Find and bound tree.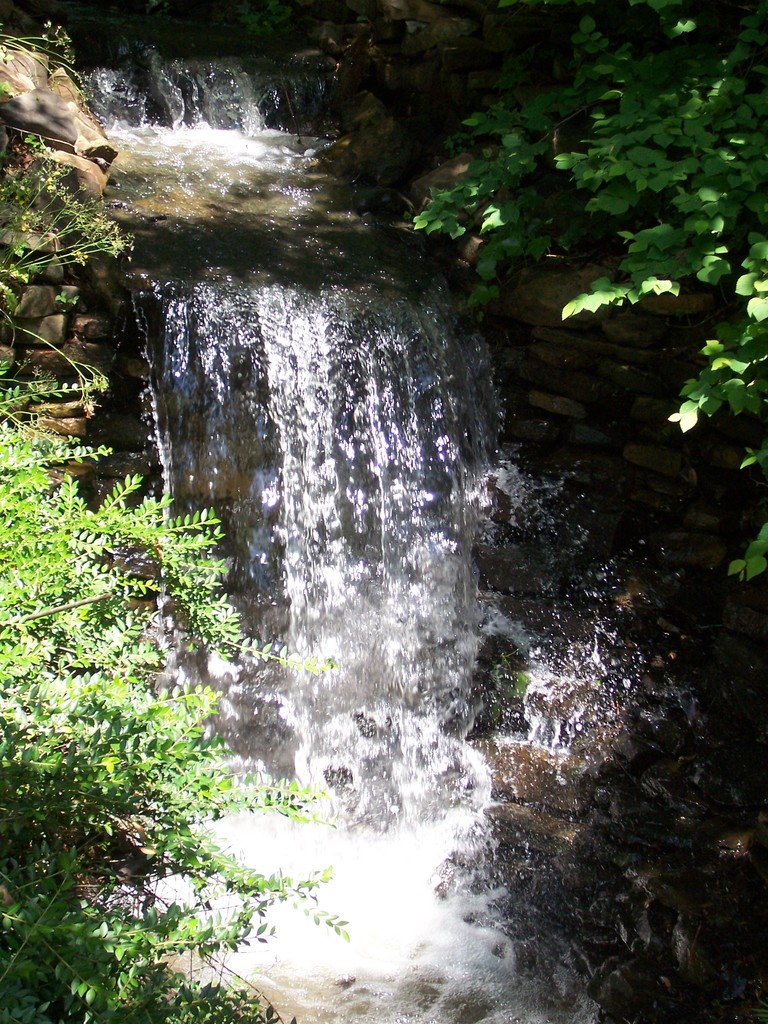
Bound: box(406, 0, 767, 604).
